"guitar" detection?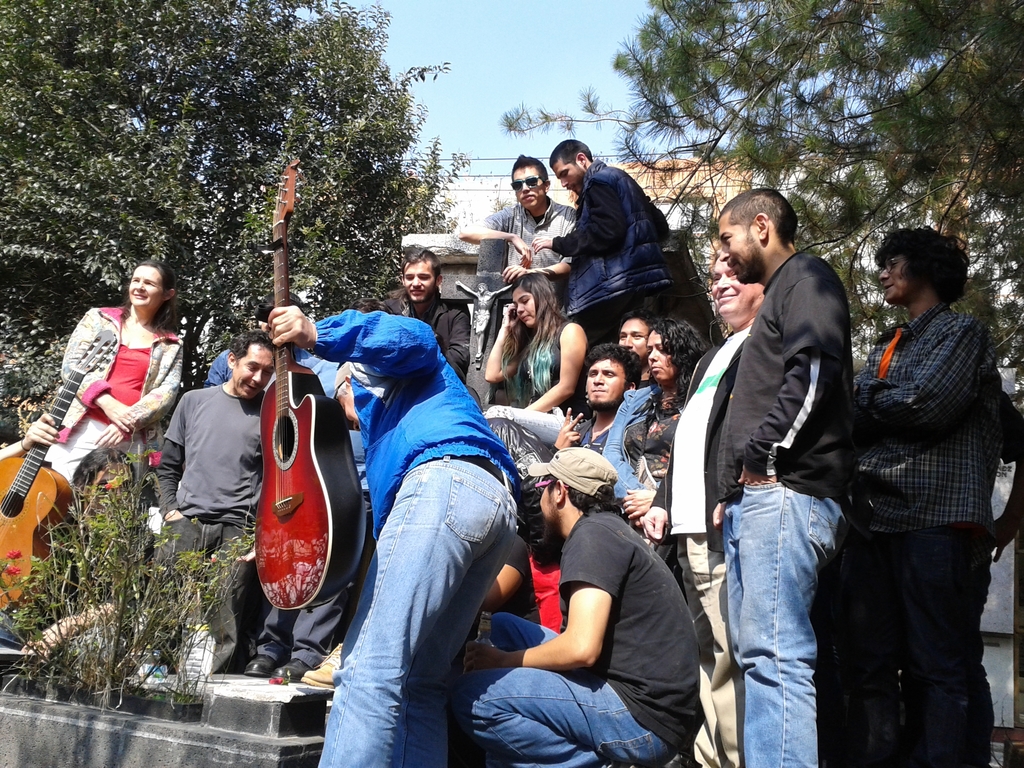
locate(0, 330, 130, 630)
